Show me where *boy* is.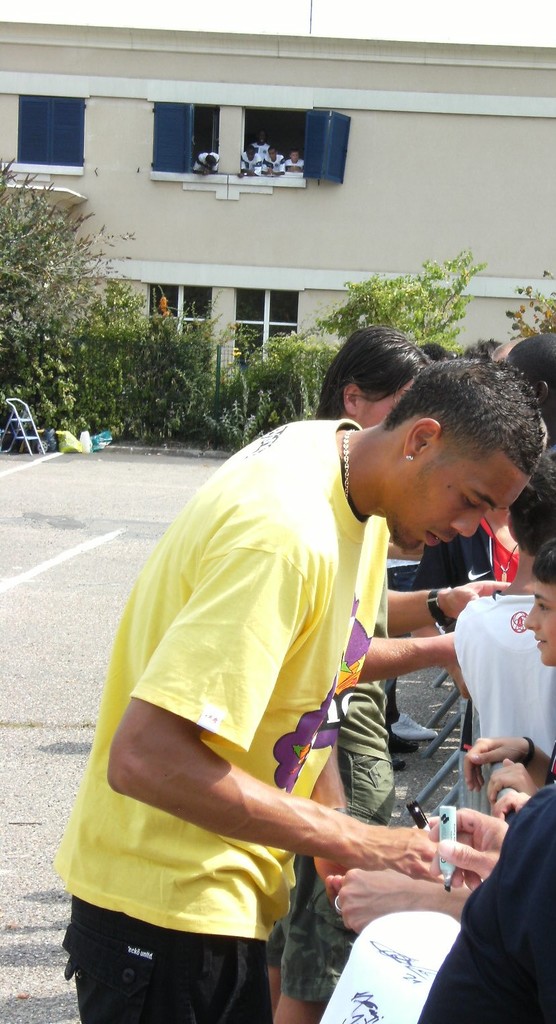
*boy* is at x1=455, y1=457, x2=555, y2=758.
